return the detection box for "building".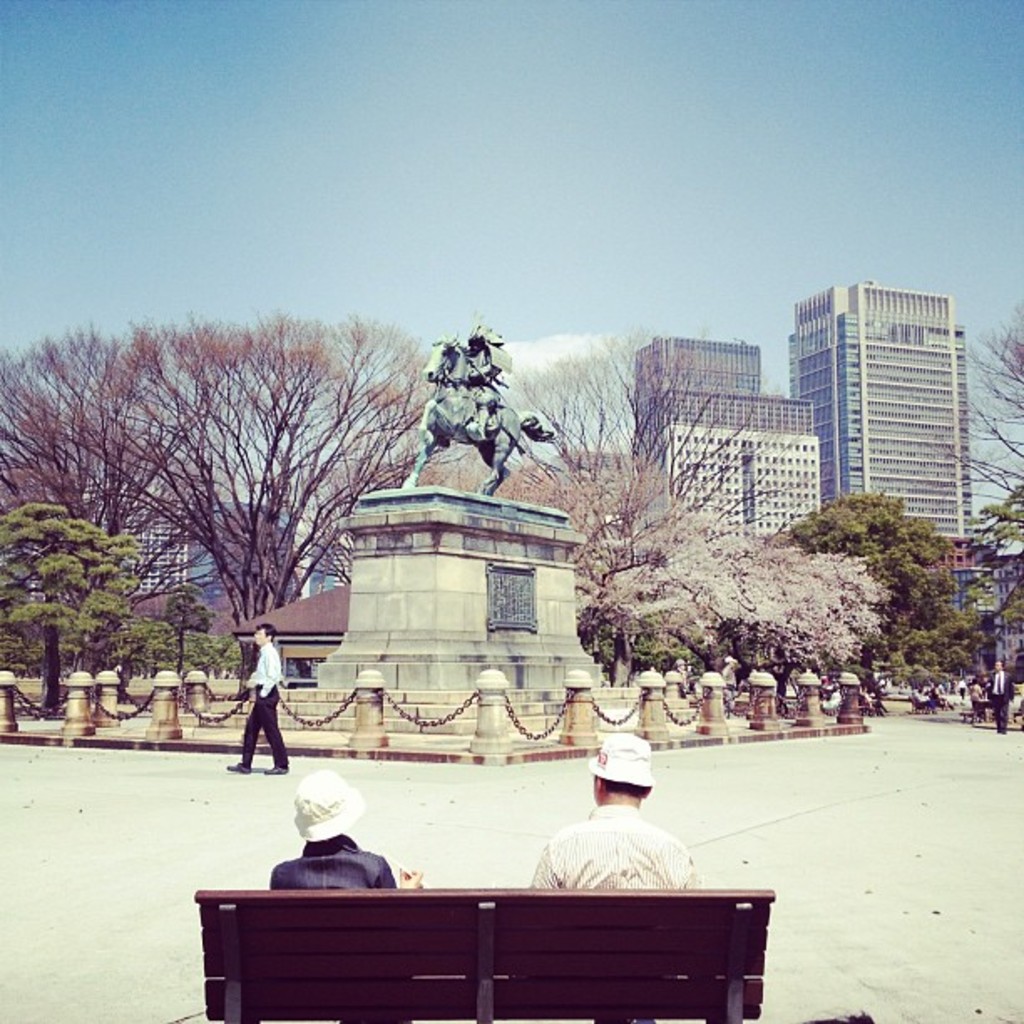
x1=632, y1=336, x2=825, y2=535.
